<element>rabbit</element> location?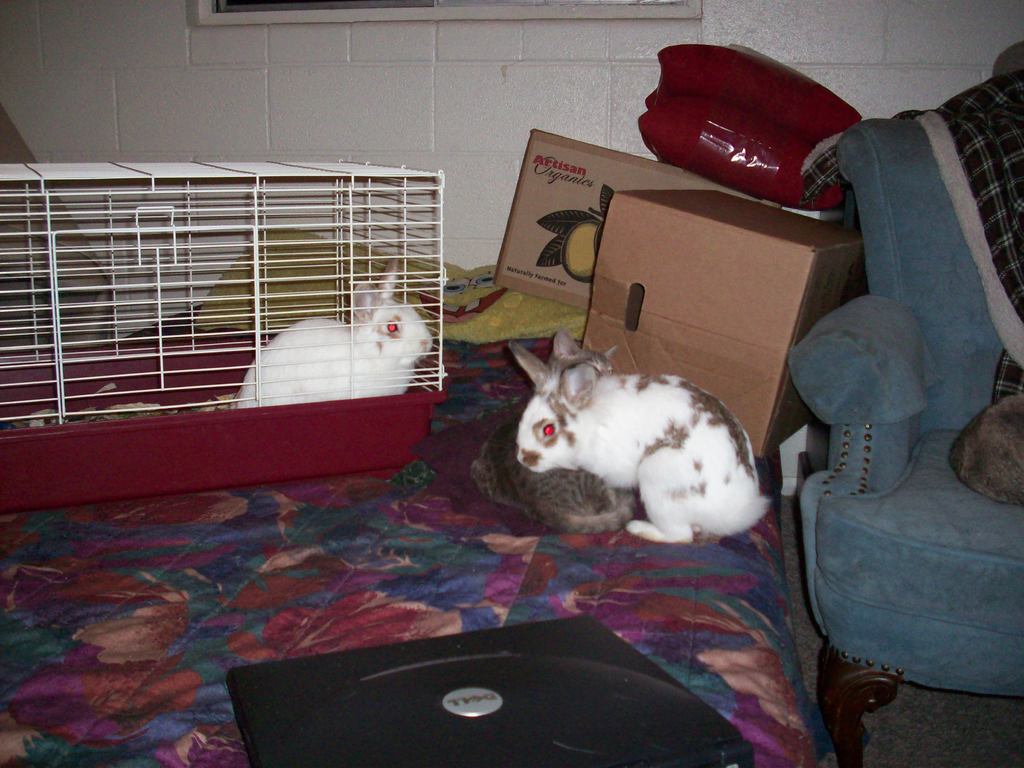
{"x1": 228, "y1": 259, "x2": 435, "y2": 404}
